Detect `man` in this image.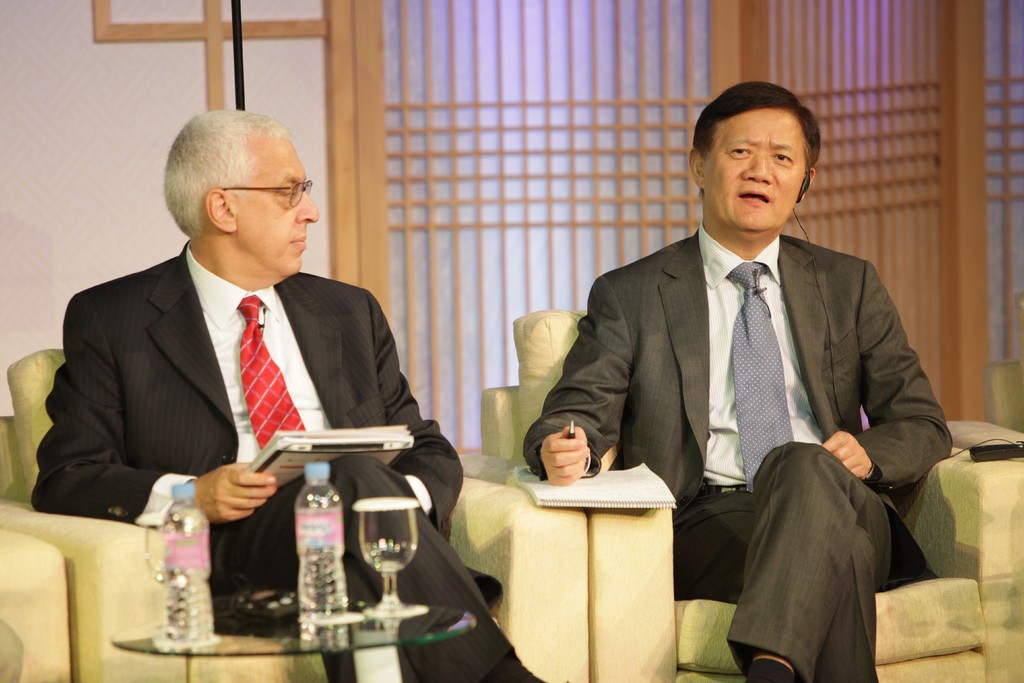
Detection: [left=29, top=108, right=552, bottom=682].
